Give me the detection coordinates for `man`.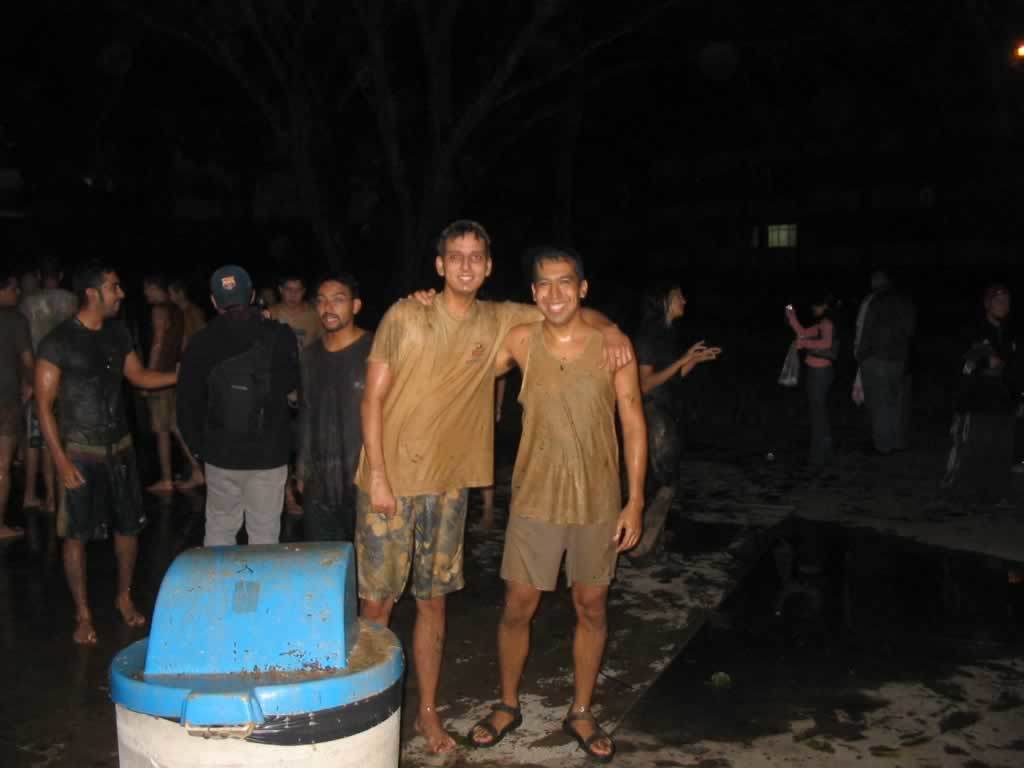
<bbox>147, 271, 213, 492</bbox>.
